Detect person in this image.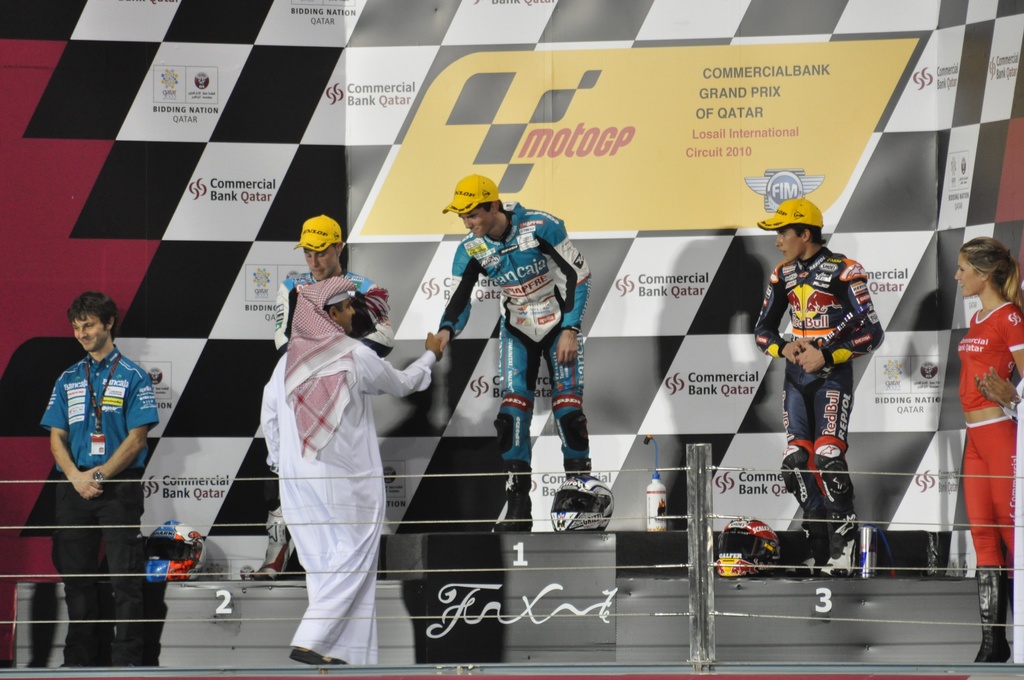
Detection: left=772, top=185, right=879, bottom=546.
